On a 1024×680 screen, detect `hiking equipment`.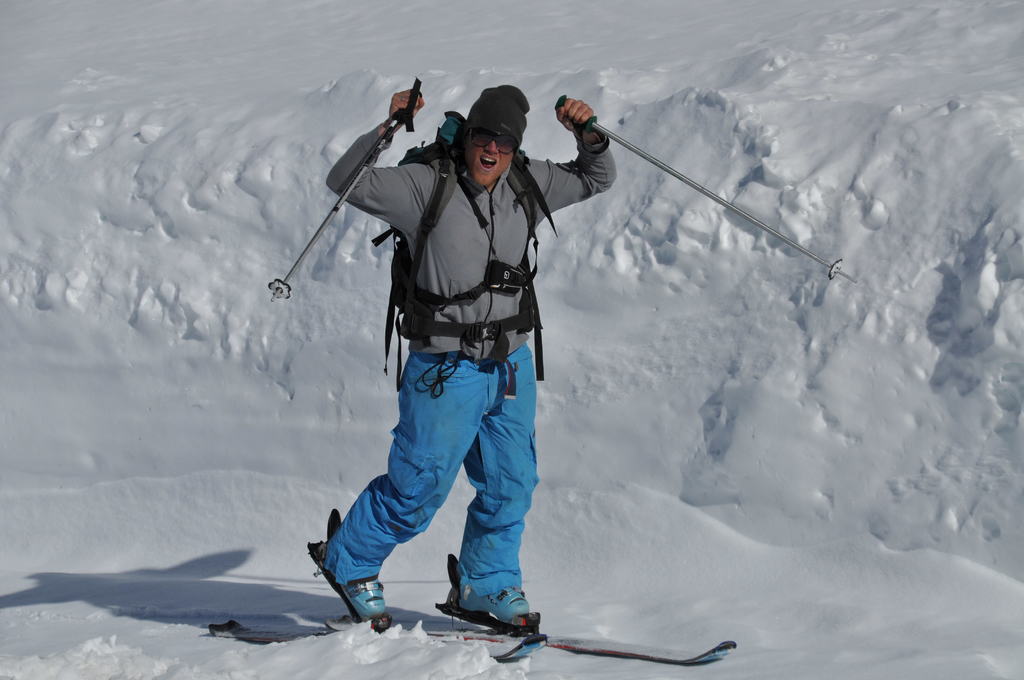
crop(550, 94, 855, 283).
